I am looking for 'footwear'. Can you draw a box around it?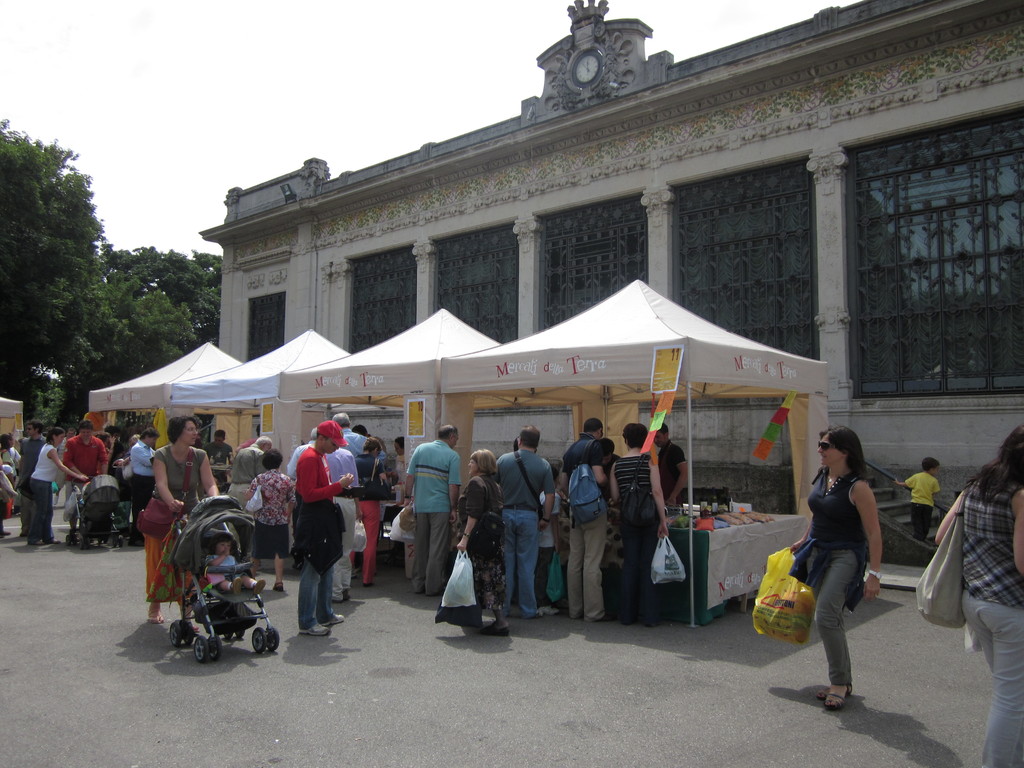
Sure, the bounding box is pyautogui.locateOnScreen(483, 622, 518, 637).
